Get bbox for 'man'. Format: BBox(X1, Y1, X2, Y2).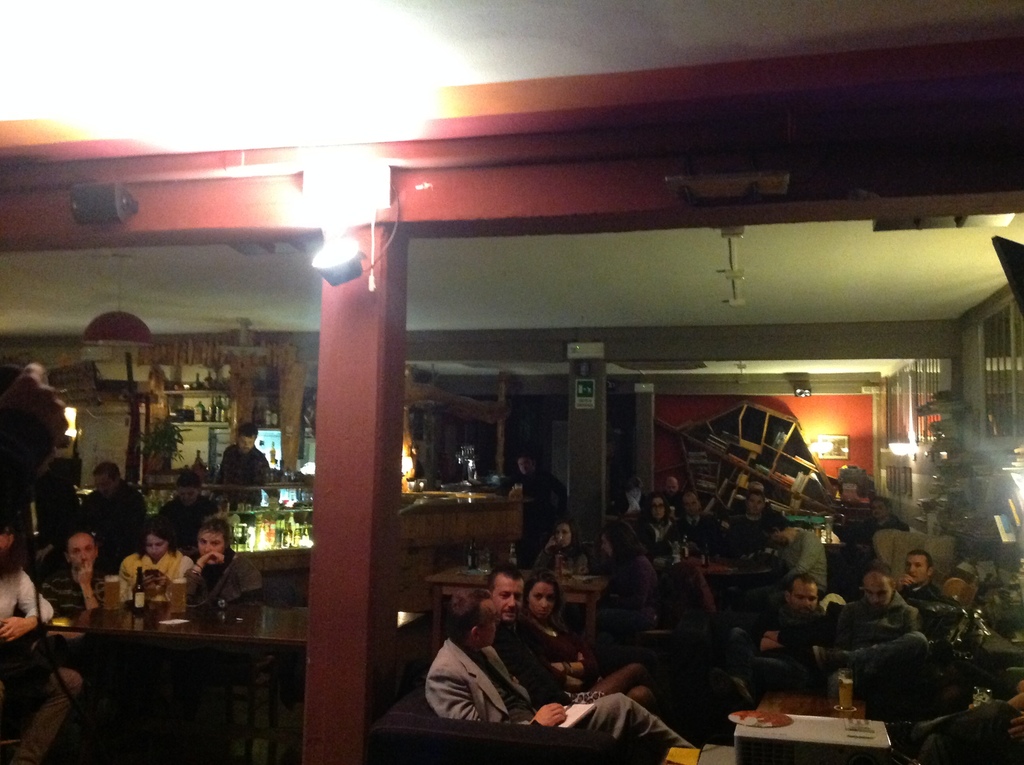
BBox(144, 474, 223, 551).
